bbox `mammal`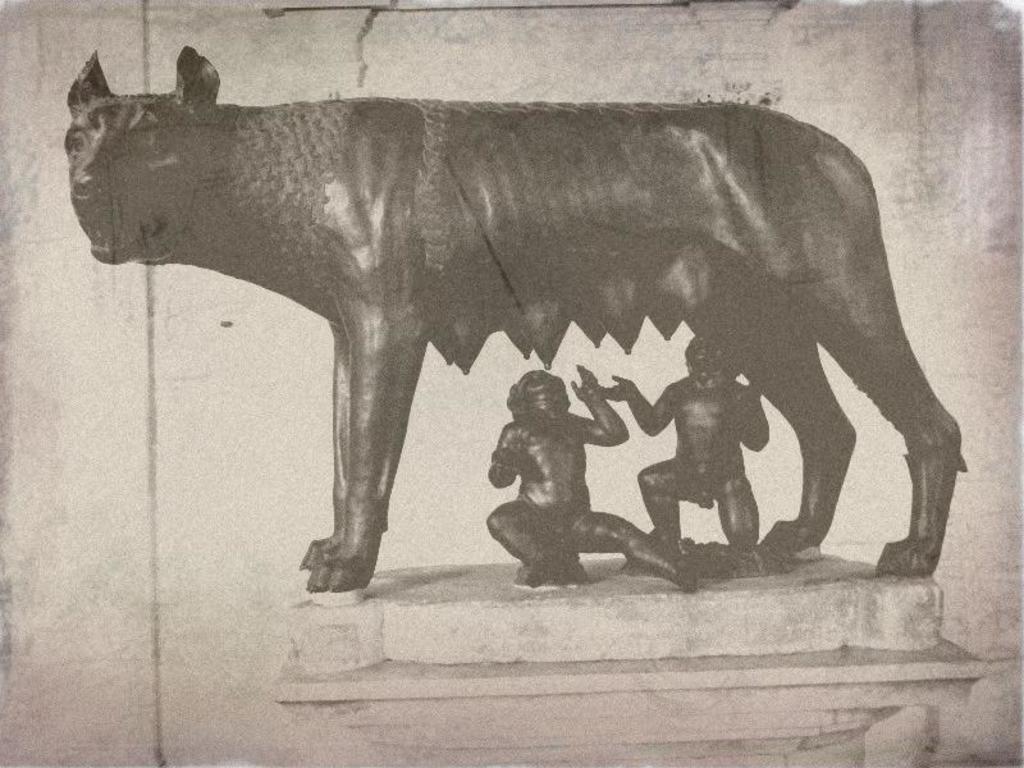
left=485, top=361, right=694, bottom=594
